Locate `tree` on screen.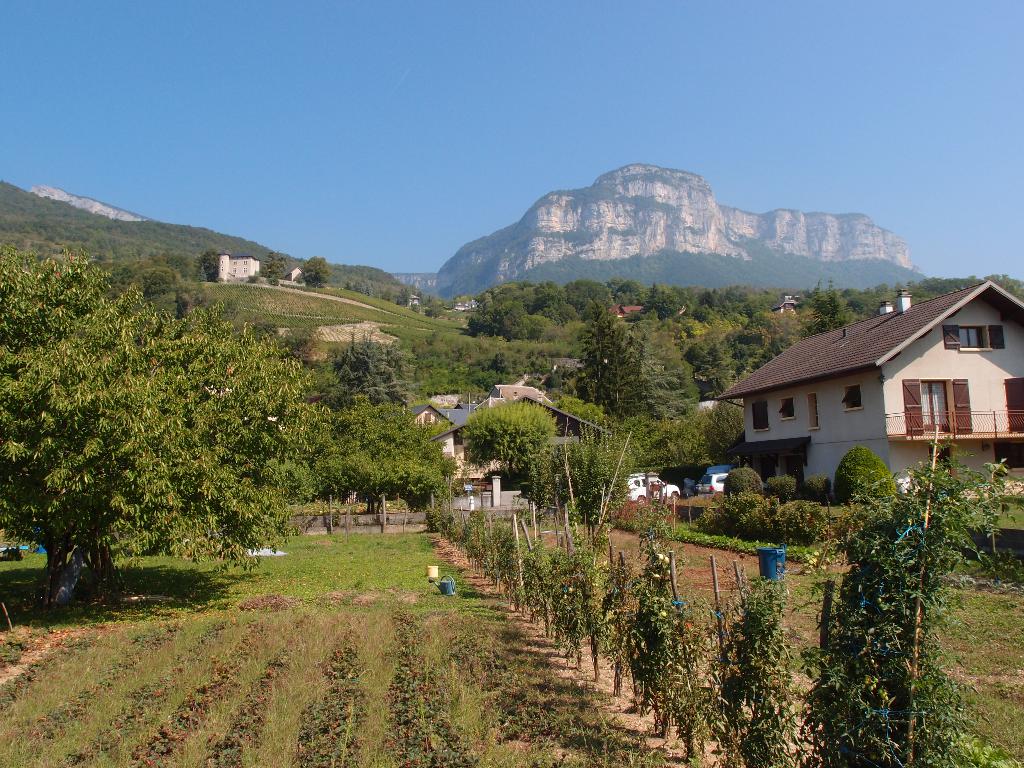
On screen at left=308, top=339, right=416, bottom=414.
